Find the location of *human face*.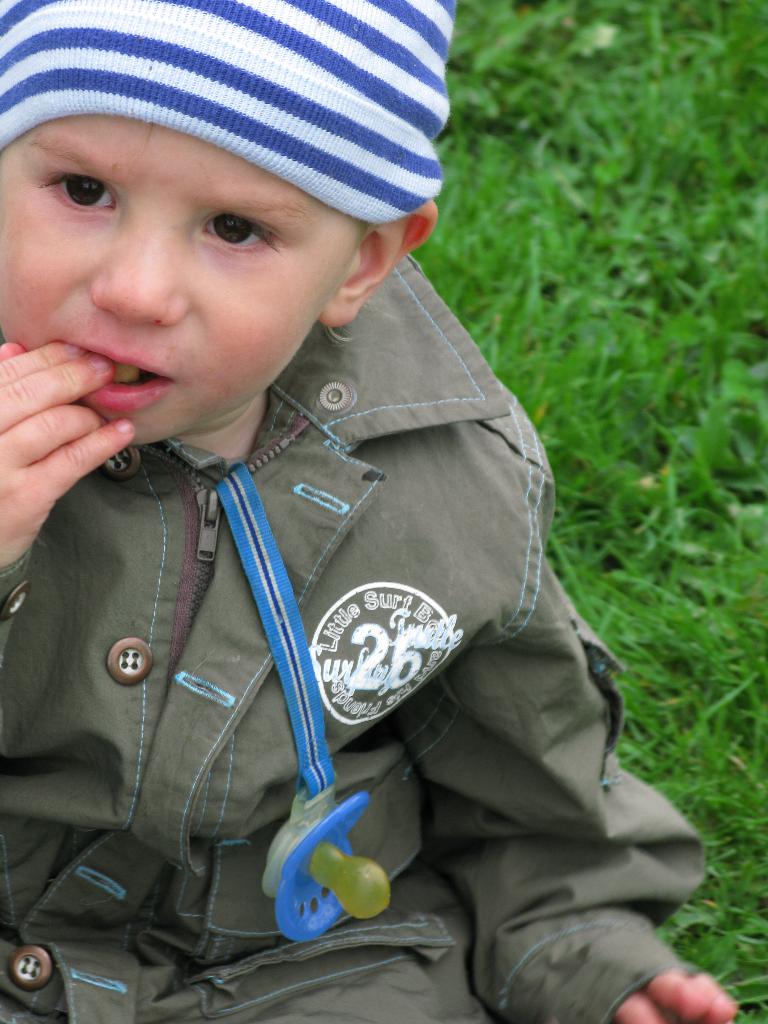
Location: {"left": 3, "top": 111, "right": 365, "bottom": 445}.
